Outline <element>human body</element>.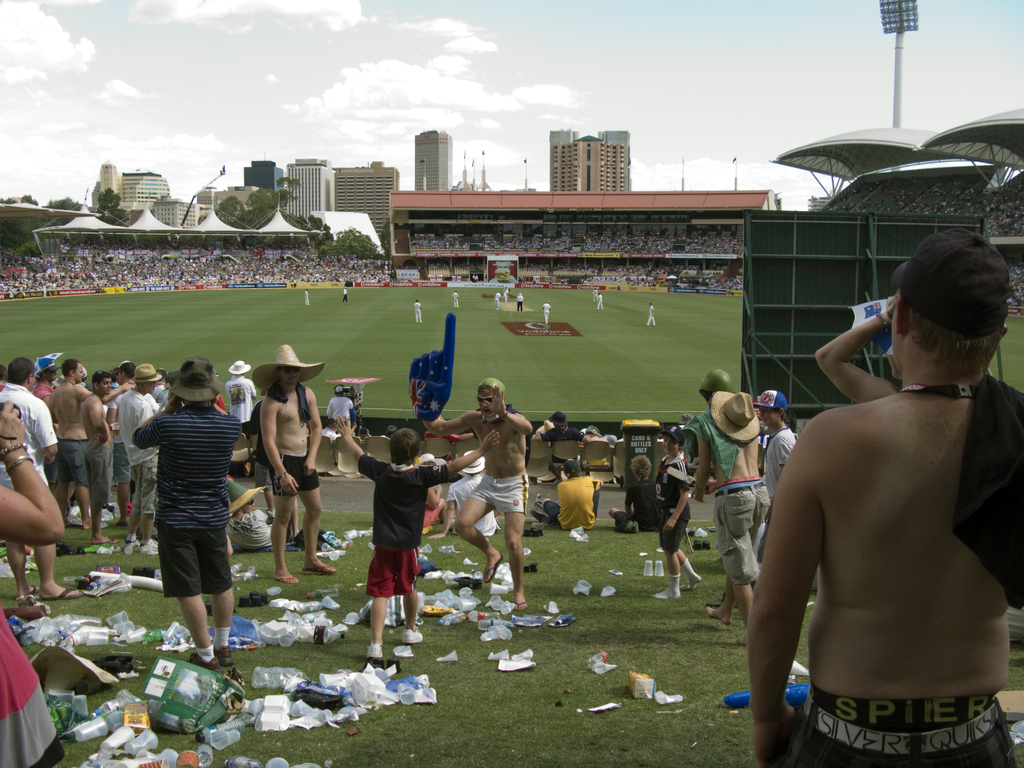
Outline: BBox(645, 304, 656, 328).
